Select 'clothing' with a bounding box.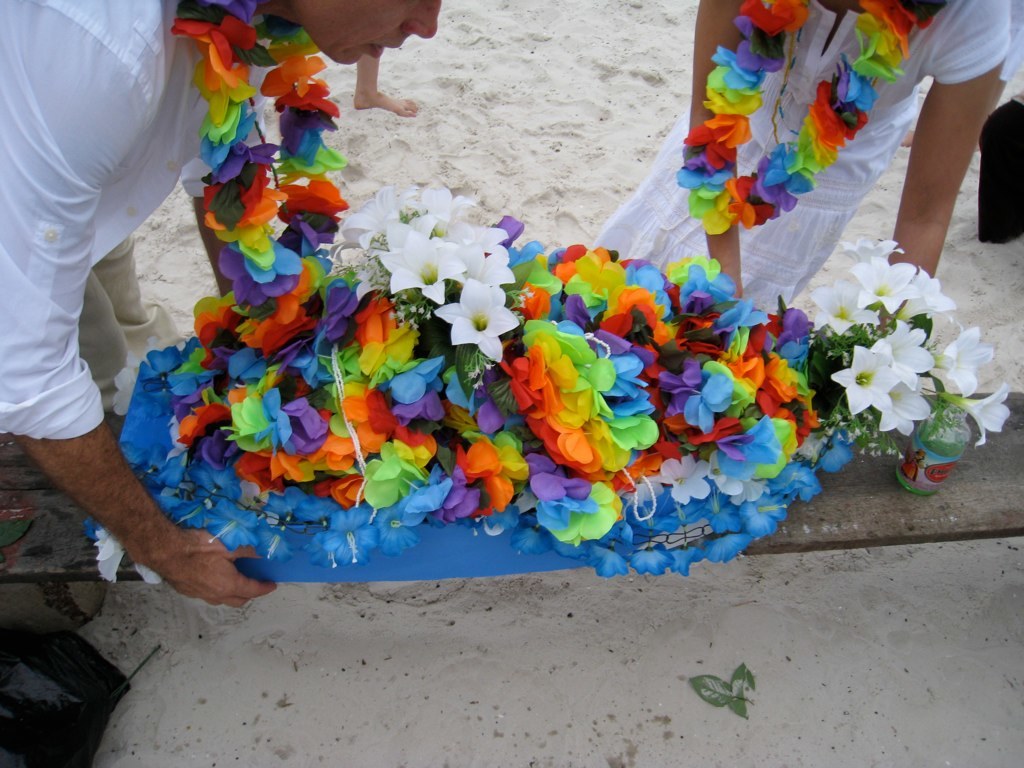
box(585, 0, 1014, 329).
